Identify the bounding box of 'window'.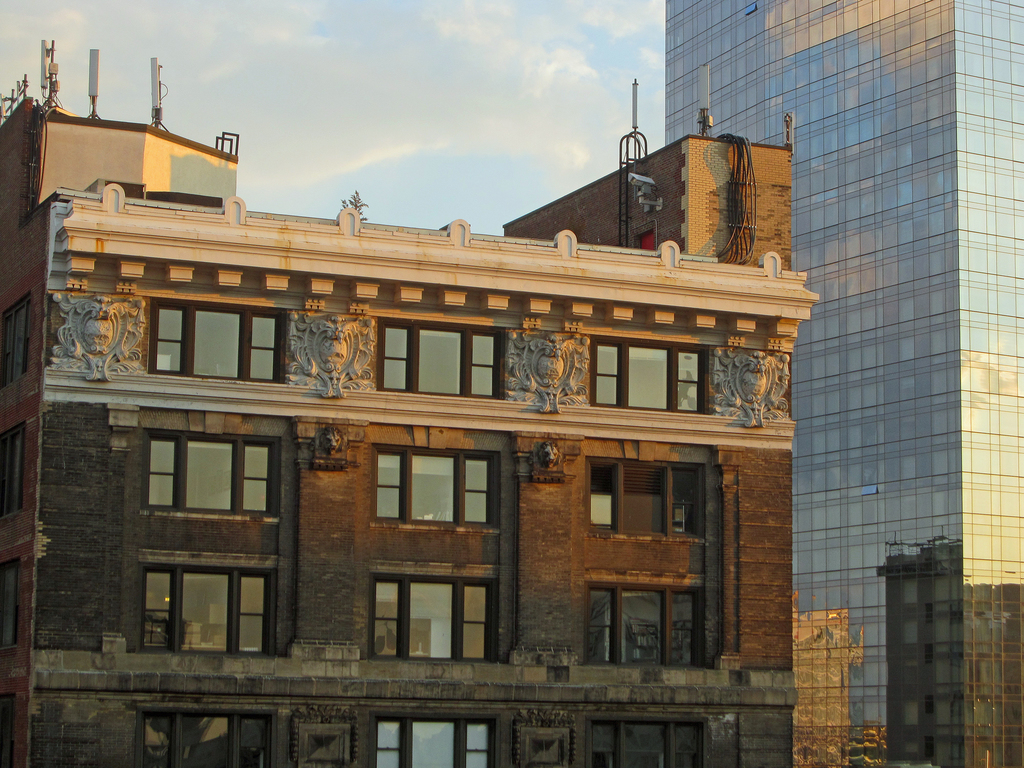
[x1=132, y1=708, x2=275, y2=767].
